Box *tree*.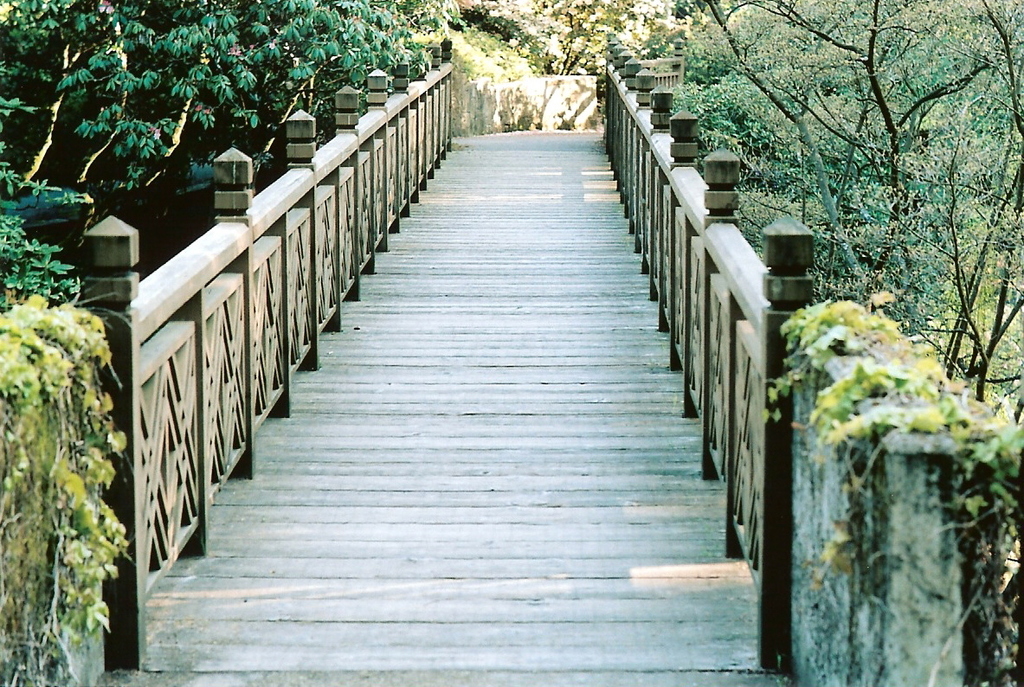
box(715, 10, 1010, 381).
